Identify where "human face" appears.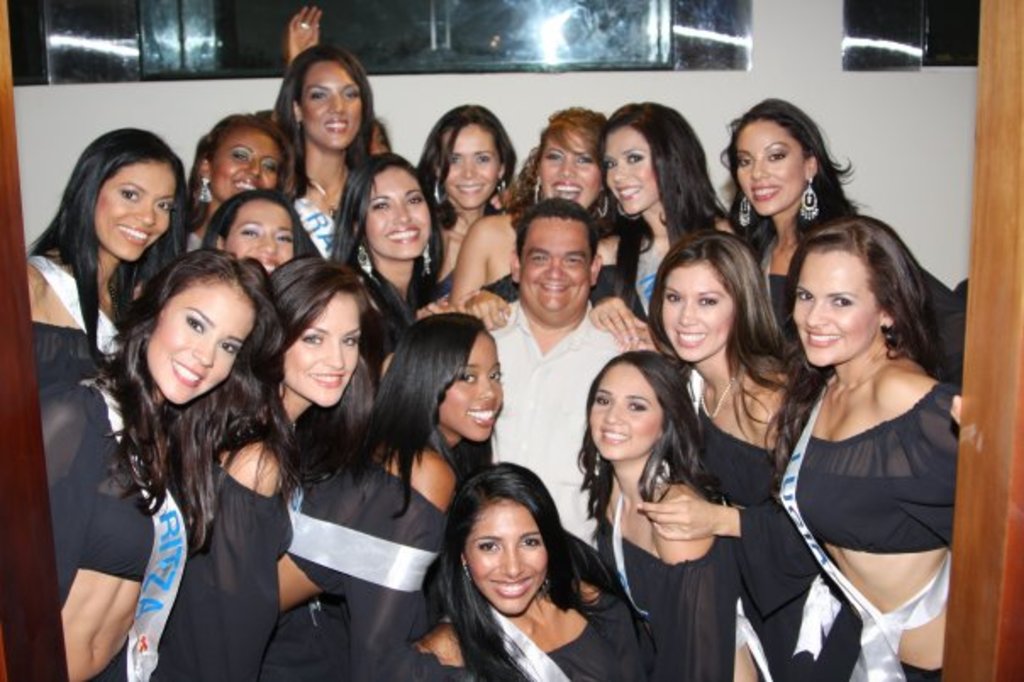
Appears at {"x1": 436, "y1": 132, "x2": 492, "y2": 202}.
